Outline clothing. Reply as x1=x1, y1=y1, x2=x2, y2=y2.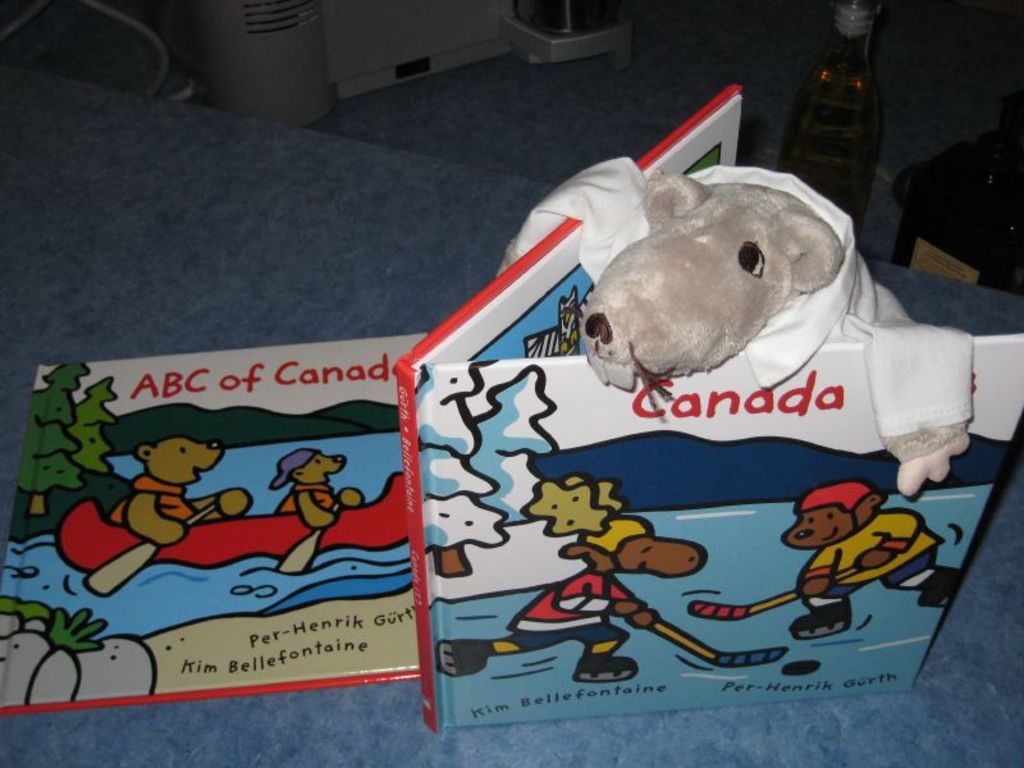
x1=512, y1=142, x2=988, y2=466.
